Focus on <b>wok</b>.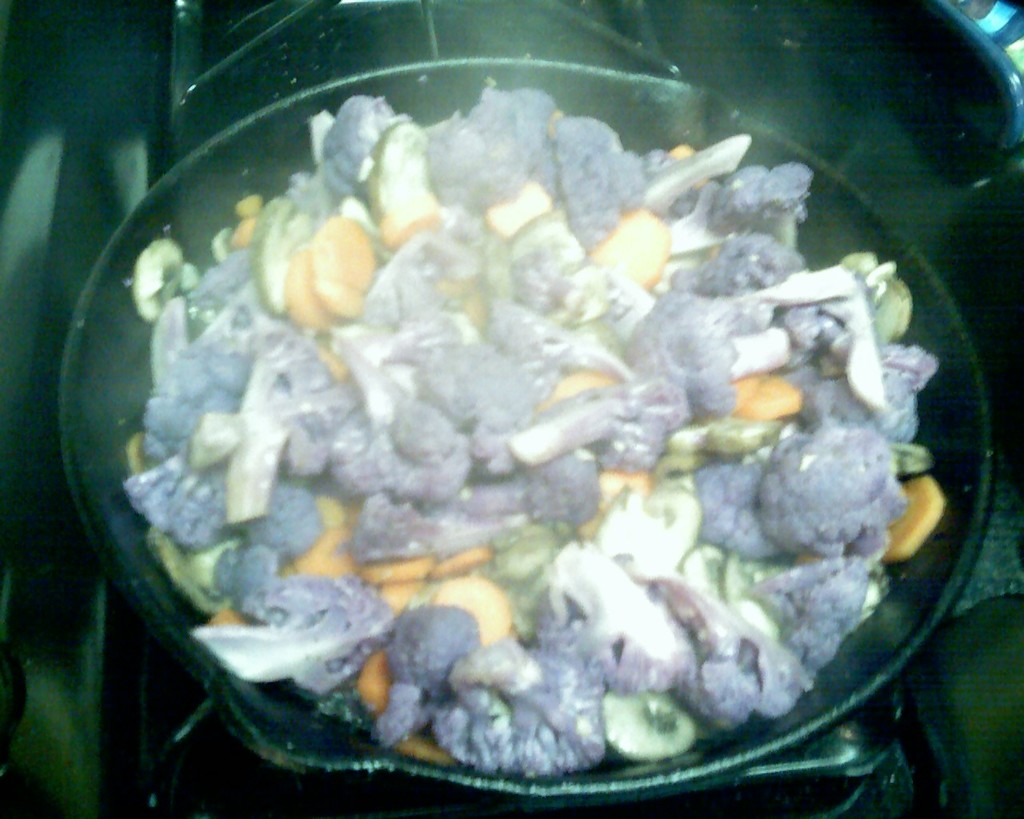
Focused at detection(109, 0, 927, 818).
